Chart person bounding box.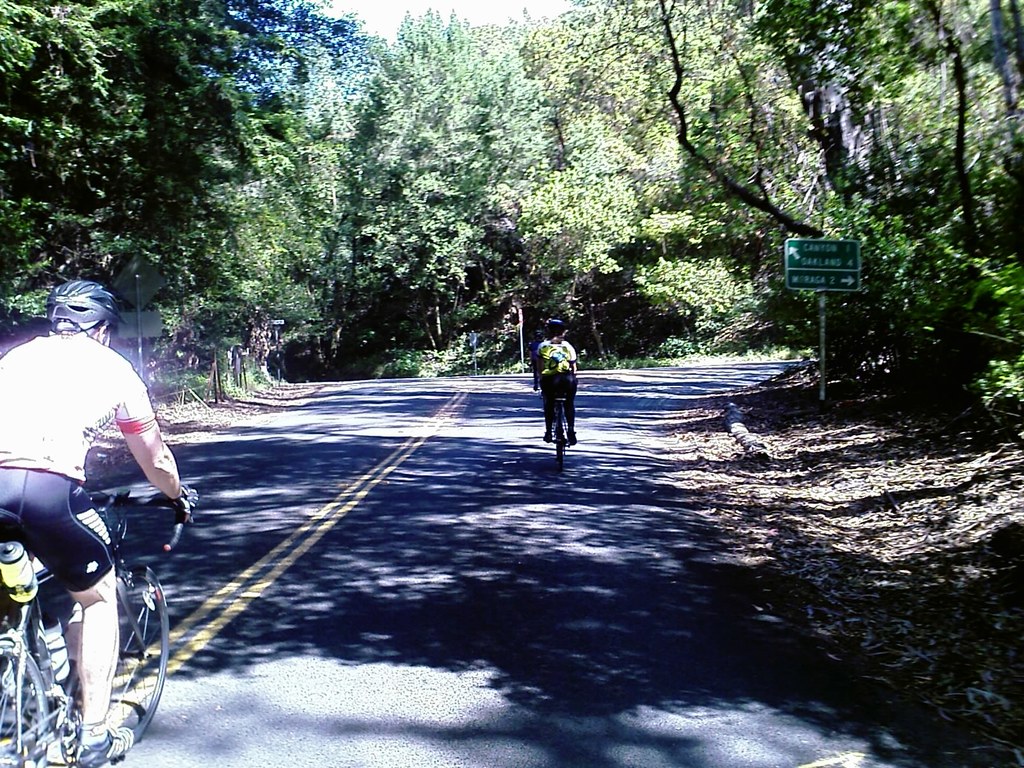
Charted: l=535, t=314, r=582, b=444.
